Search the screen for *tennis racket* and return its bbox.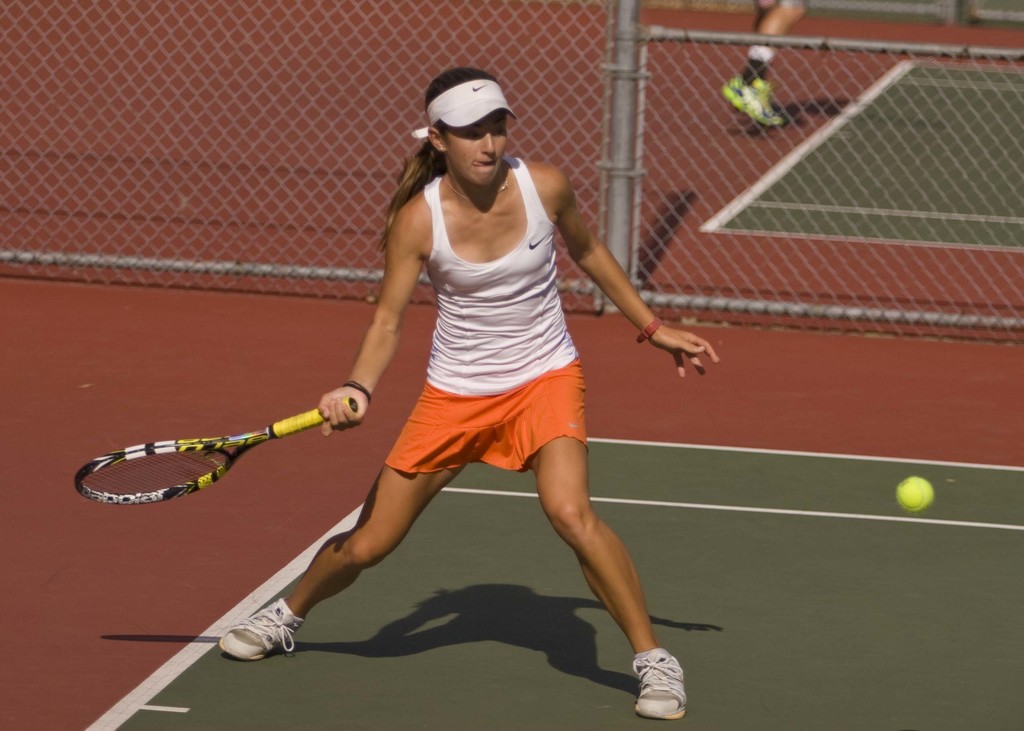
Found: Rect(70, 396, 356, 506).
